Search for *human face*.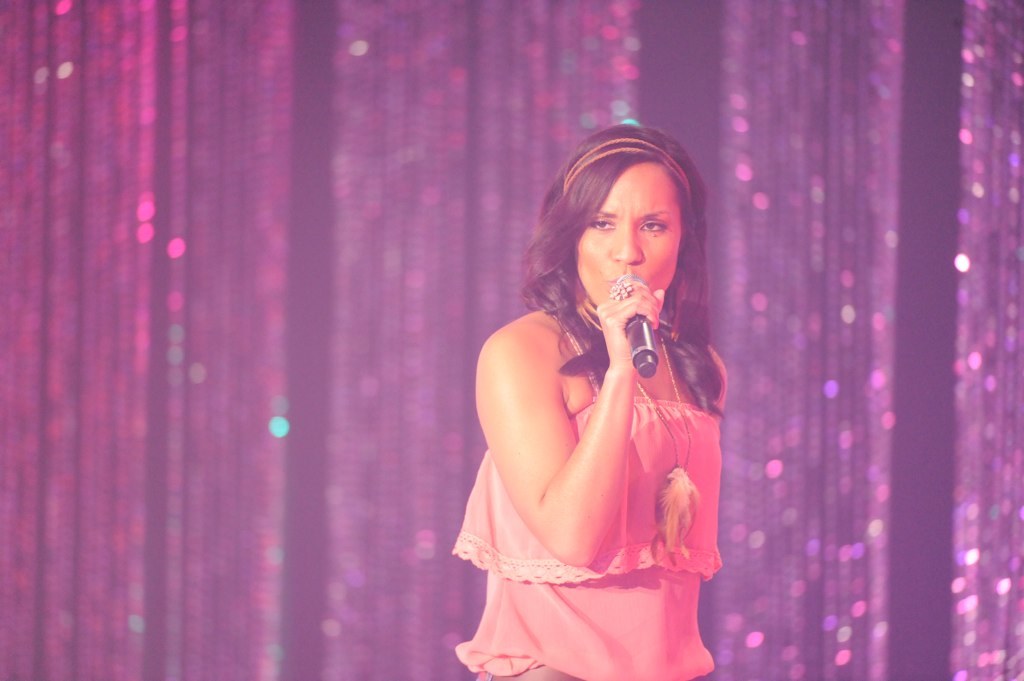
Found at 571:162:678:315.
